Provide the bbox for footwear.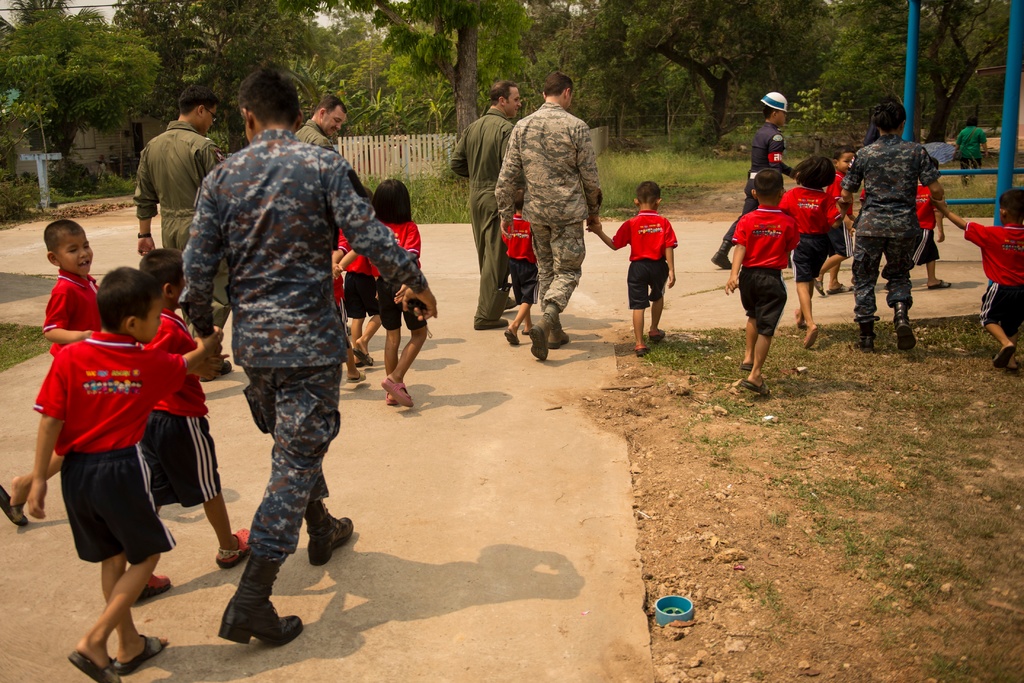
left=140, top=573, right=171, bottom=598.
